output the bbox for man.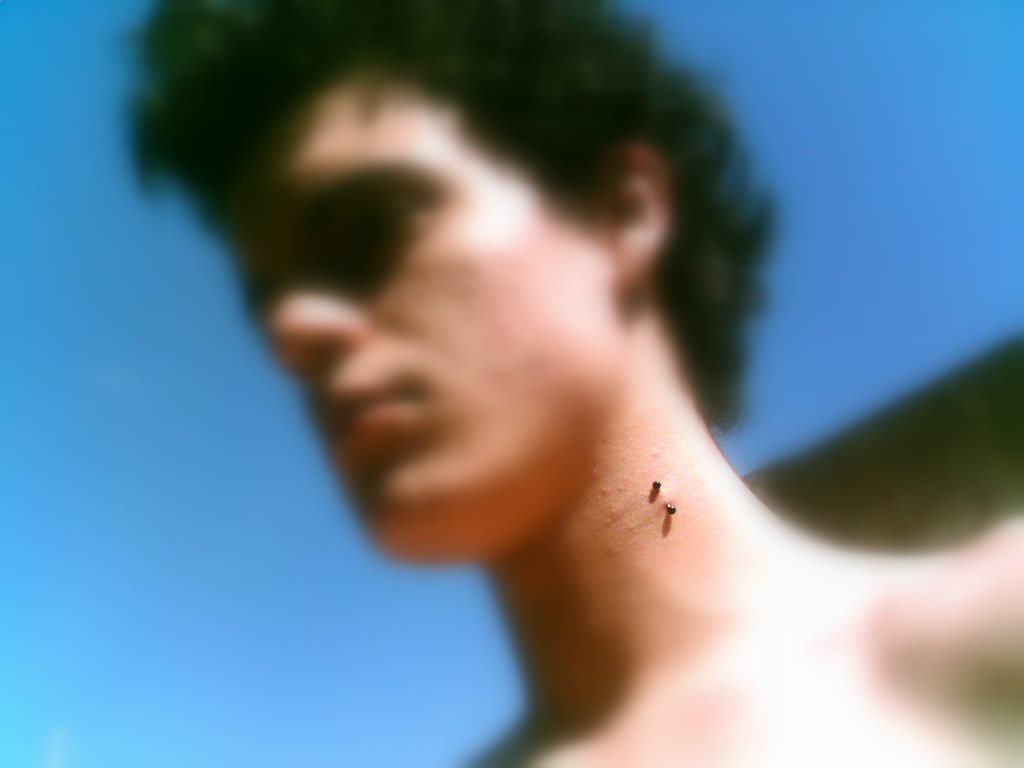
BBox(109, 45, 920, 721).
